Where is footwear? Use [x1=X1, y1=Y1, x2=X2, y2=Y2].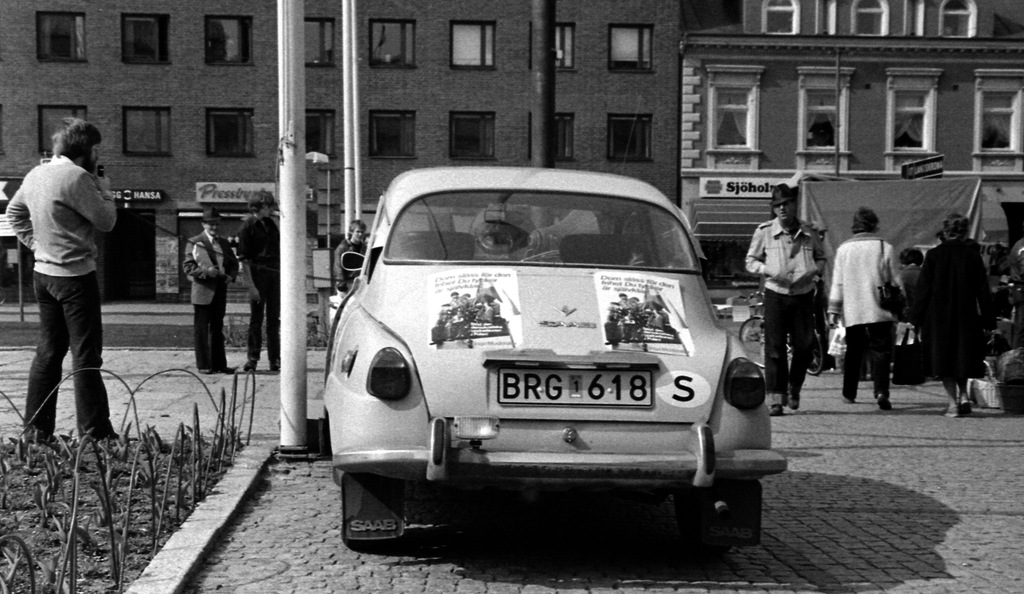
[x1=786, y1=390, x2=799, y2=412].
